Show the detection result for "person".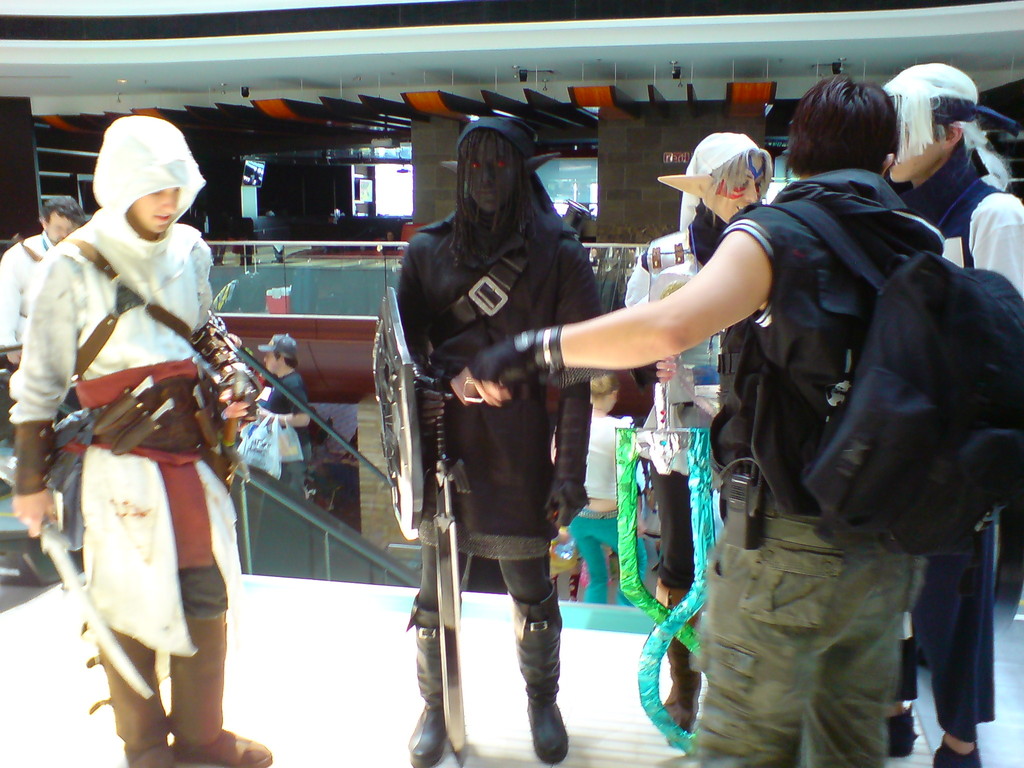
(242,335,313,517).
